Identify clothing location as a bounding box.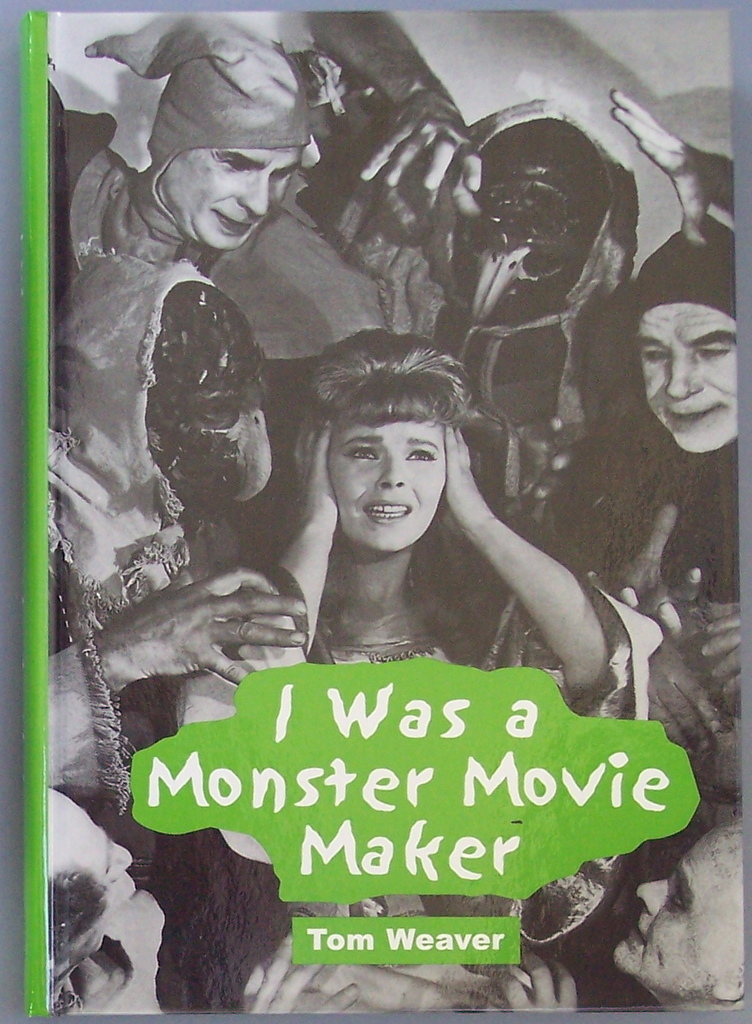
200/206/400/610.
